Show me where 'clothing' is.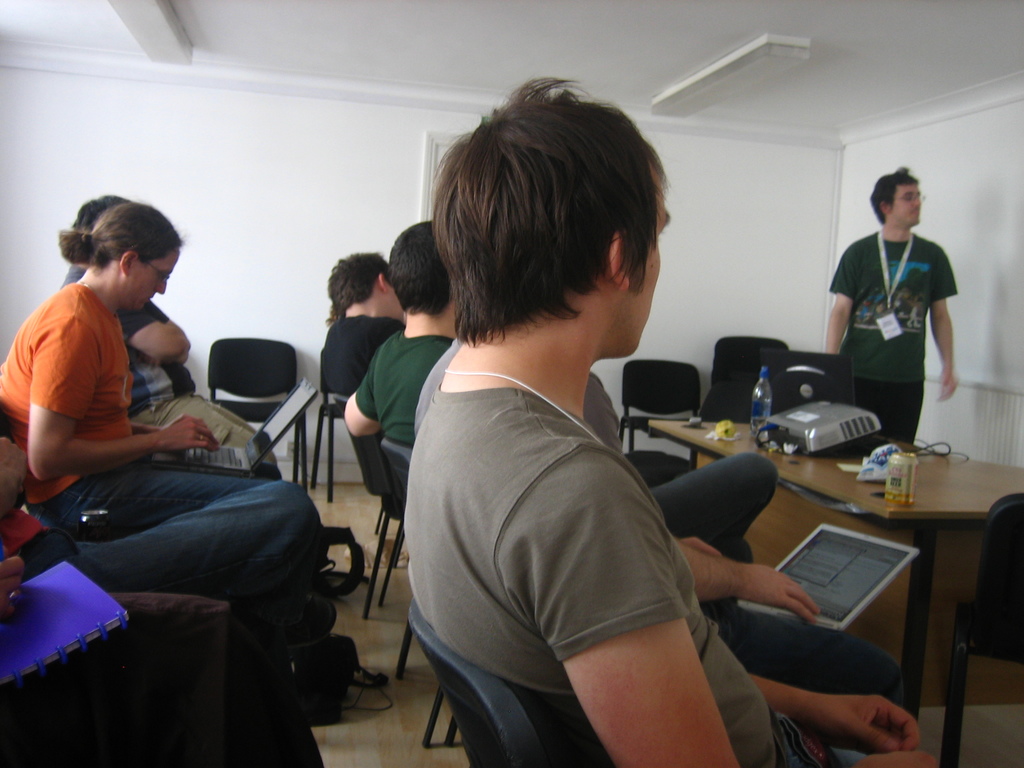
'clothing' is at left=0, top=585, right=324, bottom=767.
